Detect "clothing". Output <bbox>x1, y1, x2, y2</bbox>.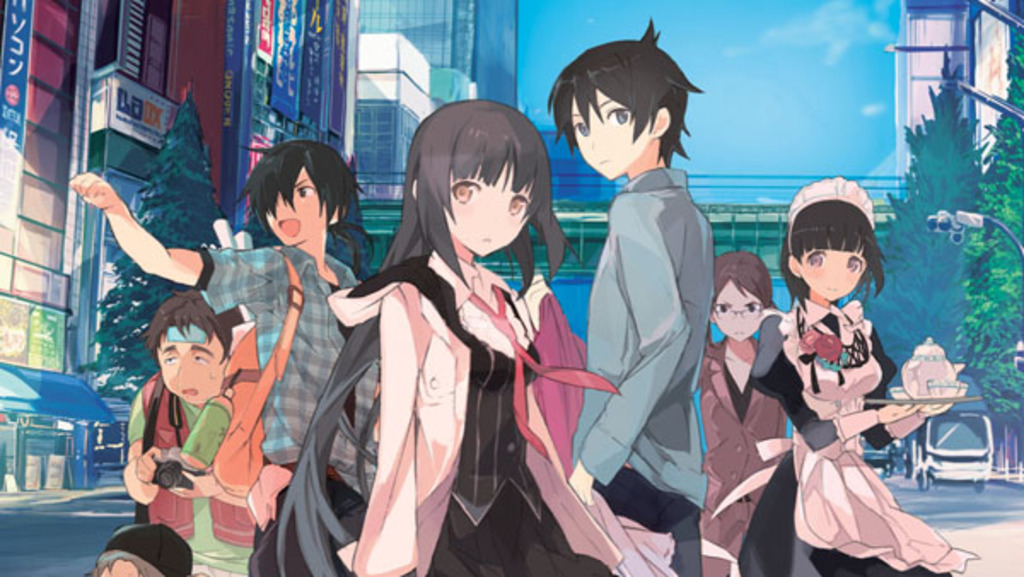
<bbox>573, 116, 727, 555</bbox>.
